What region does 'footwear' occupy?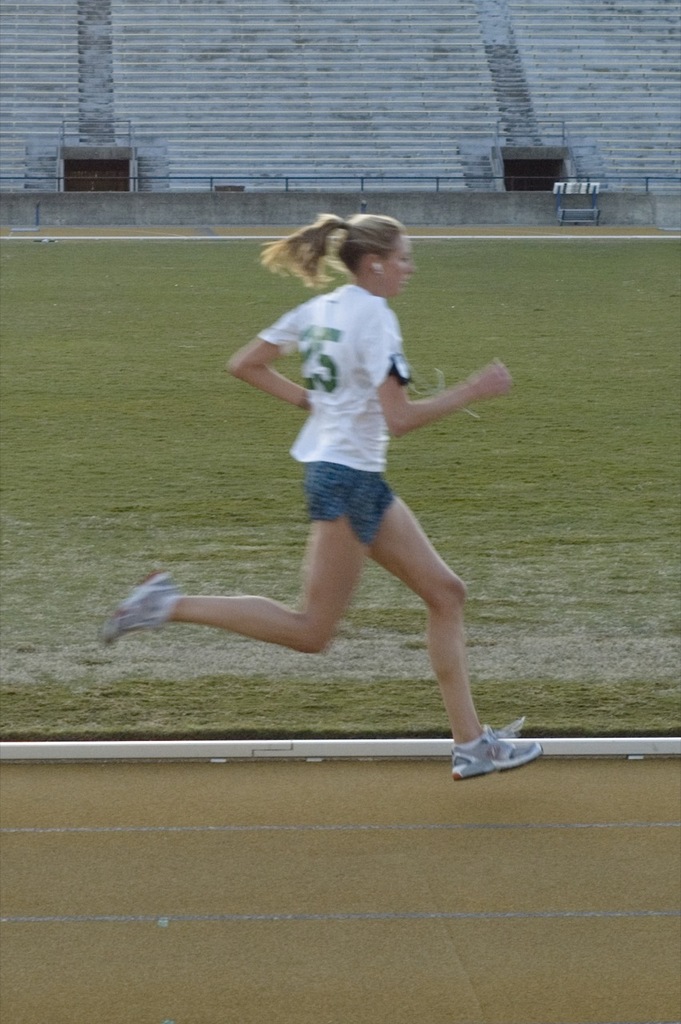
rect(455, 726, 551, 786).
